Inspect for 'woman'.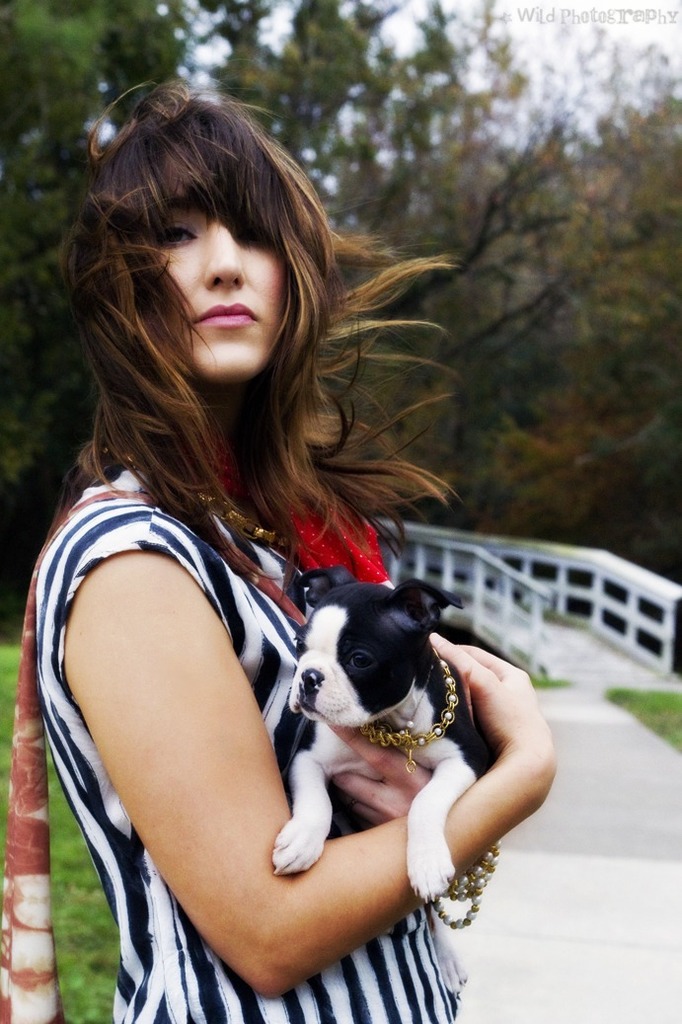
Inspection: [30, 79, 559, 1023].
